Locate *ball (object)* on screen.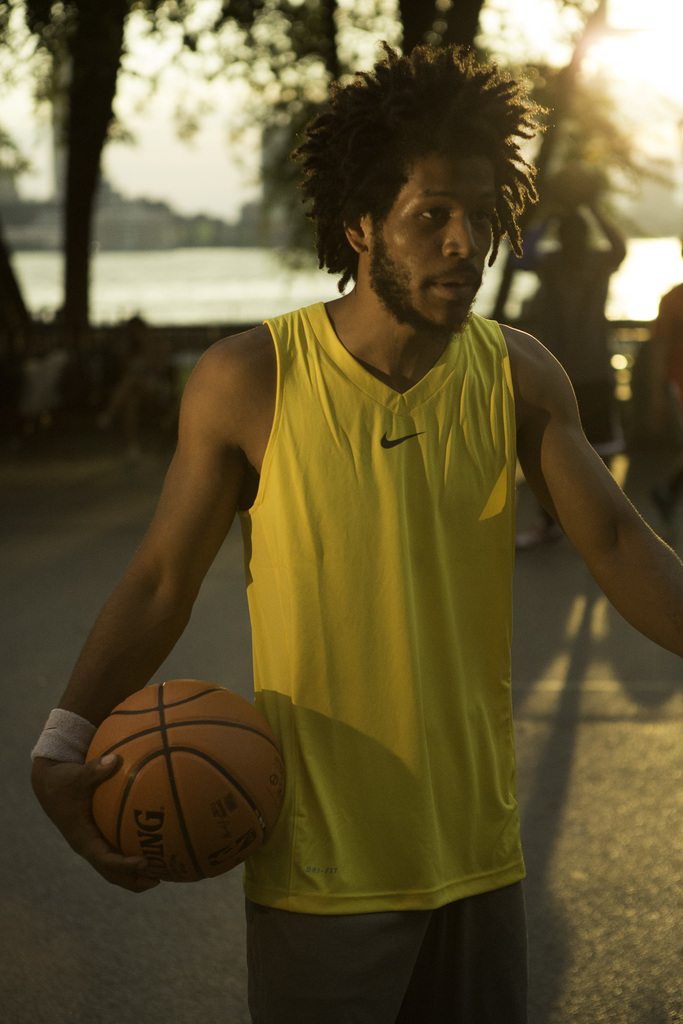
On screen at bbox=(87, 680, 282, 885).
